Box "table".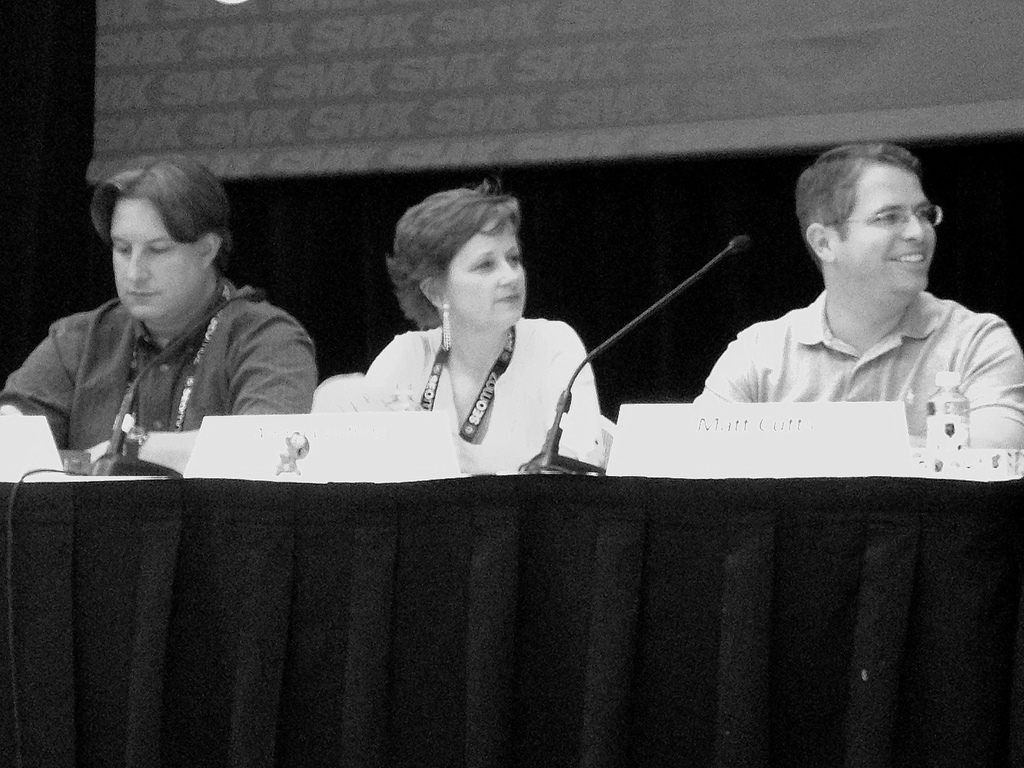
17/332/997/722.
